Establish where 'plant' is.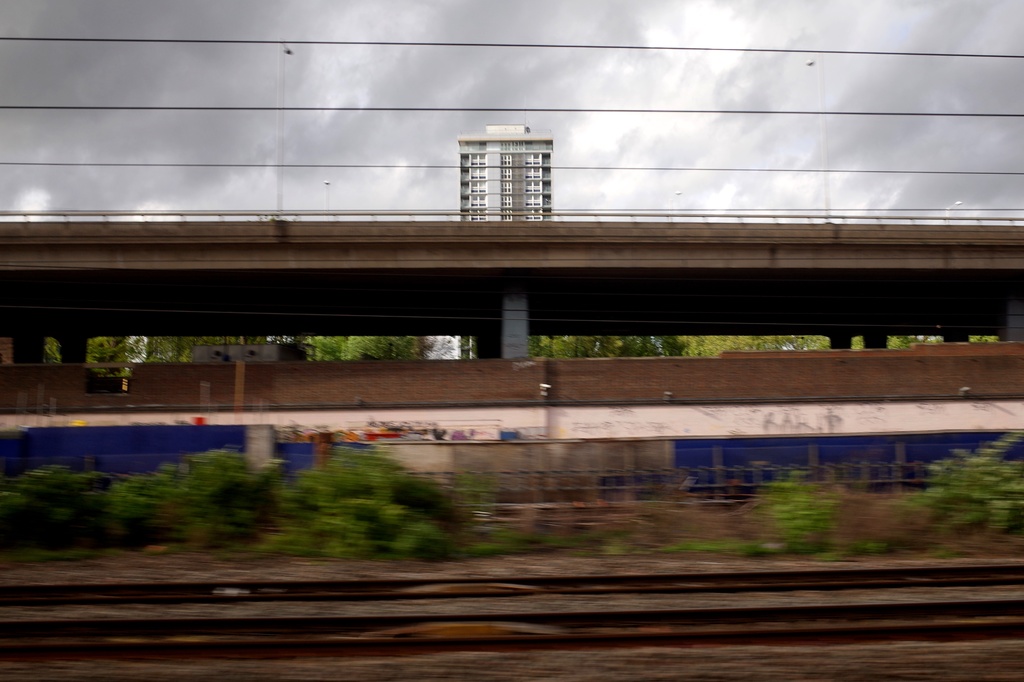
Established at [x1=13, y1=438, x2=548, y2=567].
